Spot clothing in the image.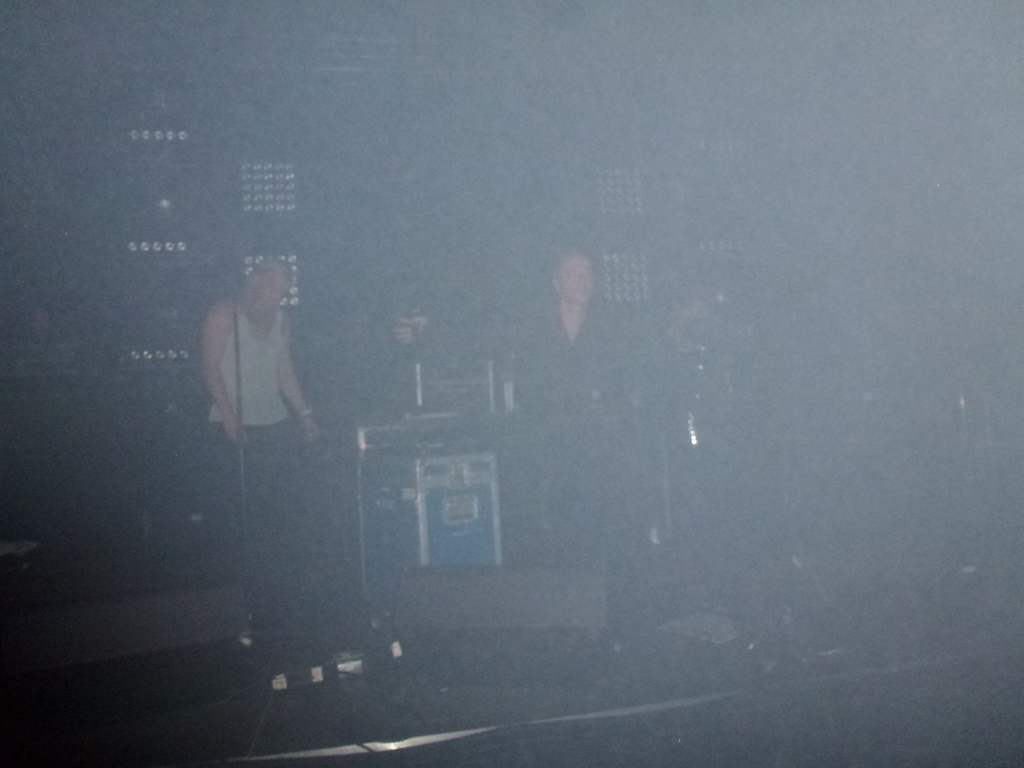
clothing found at (515, 297, 645, 563).
